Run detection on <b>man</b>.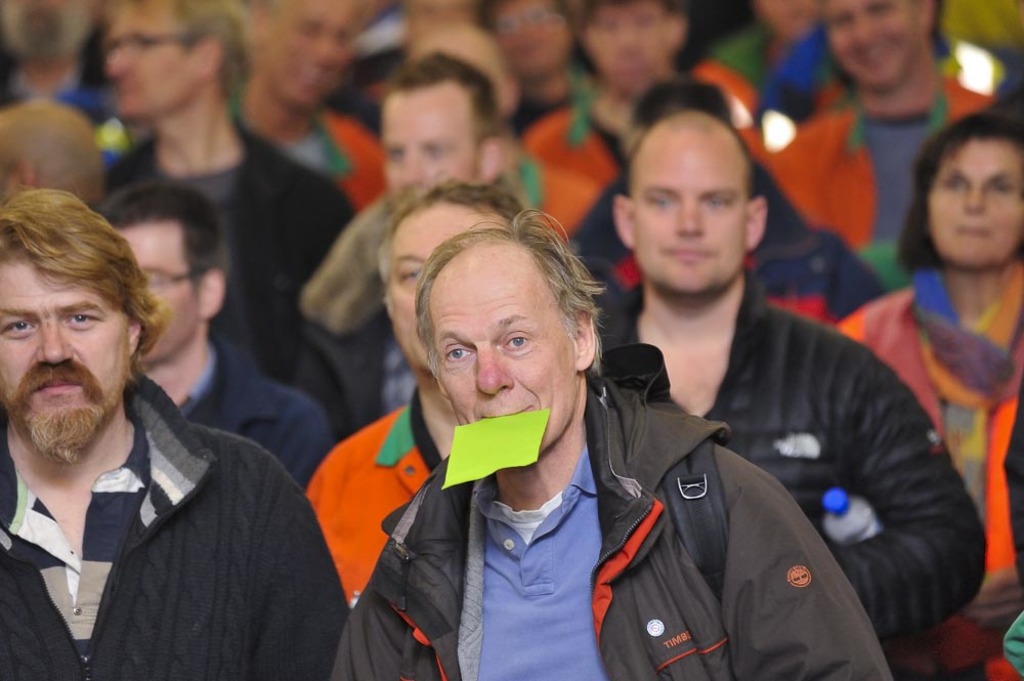
Result: crop(97, 180, 328, 491).
